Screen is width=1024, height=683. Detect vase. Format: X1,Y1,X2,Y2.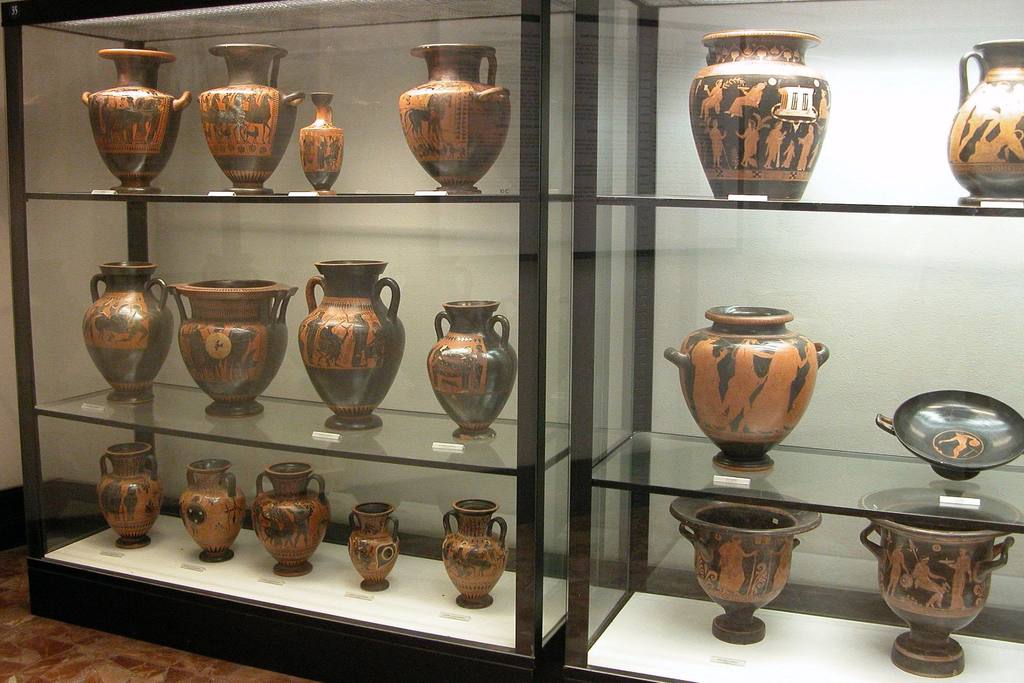
177,457,247,561.
